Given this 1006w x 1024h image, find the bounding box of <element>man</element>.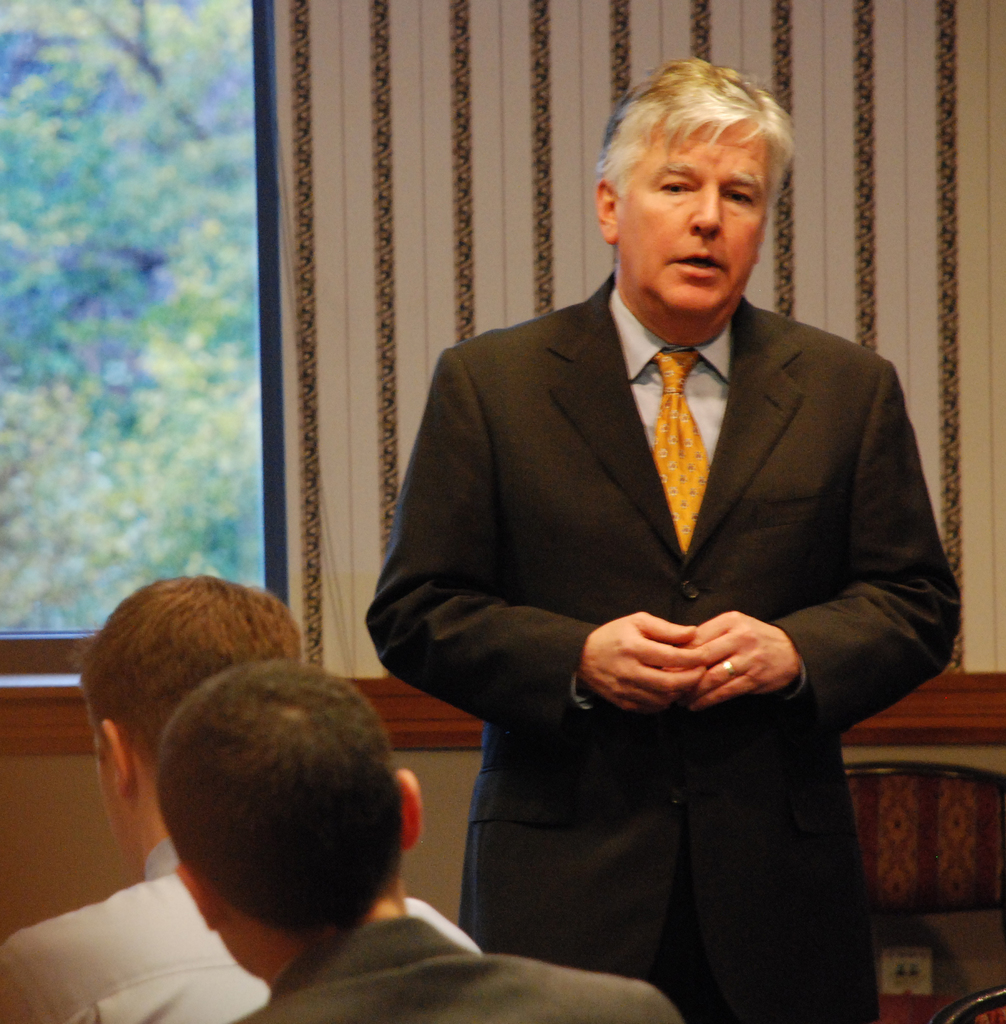
Rect(157, 657, 689, 1023).
